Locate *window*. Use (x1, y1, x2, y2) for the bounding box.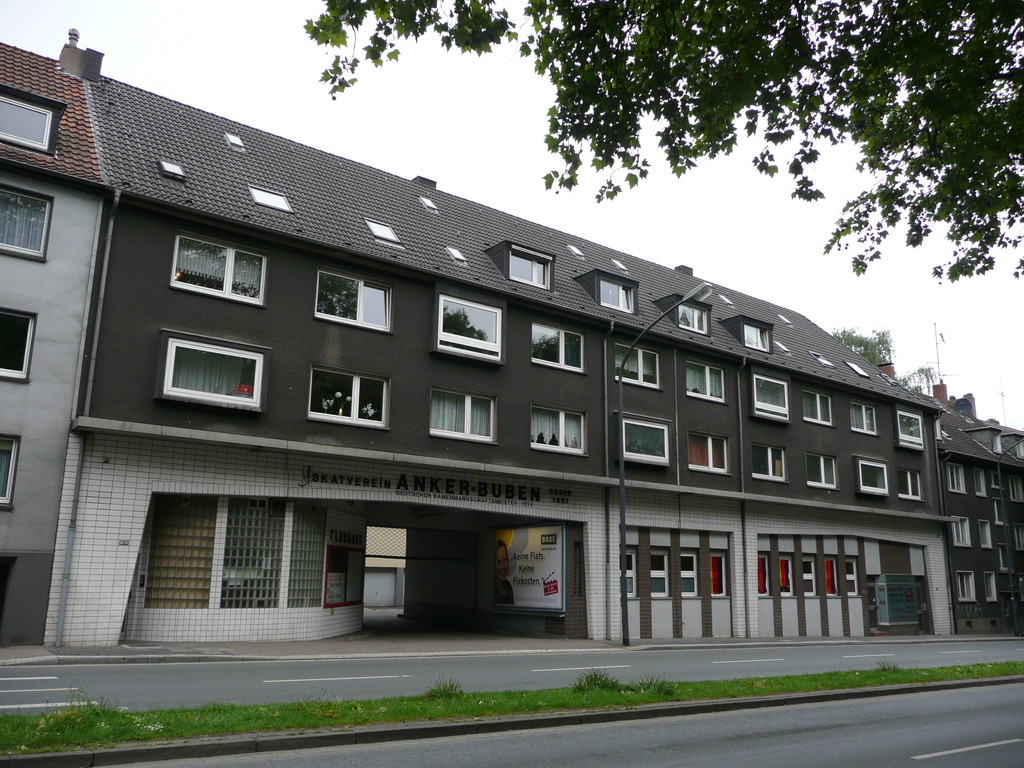
(0, 316, 33, 381).
